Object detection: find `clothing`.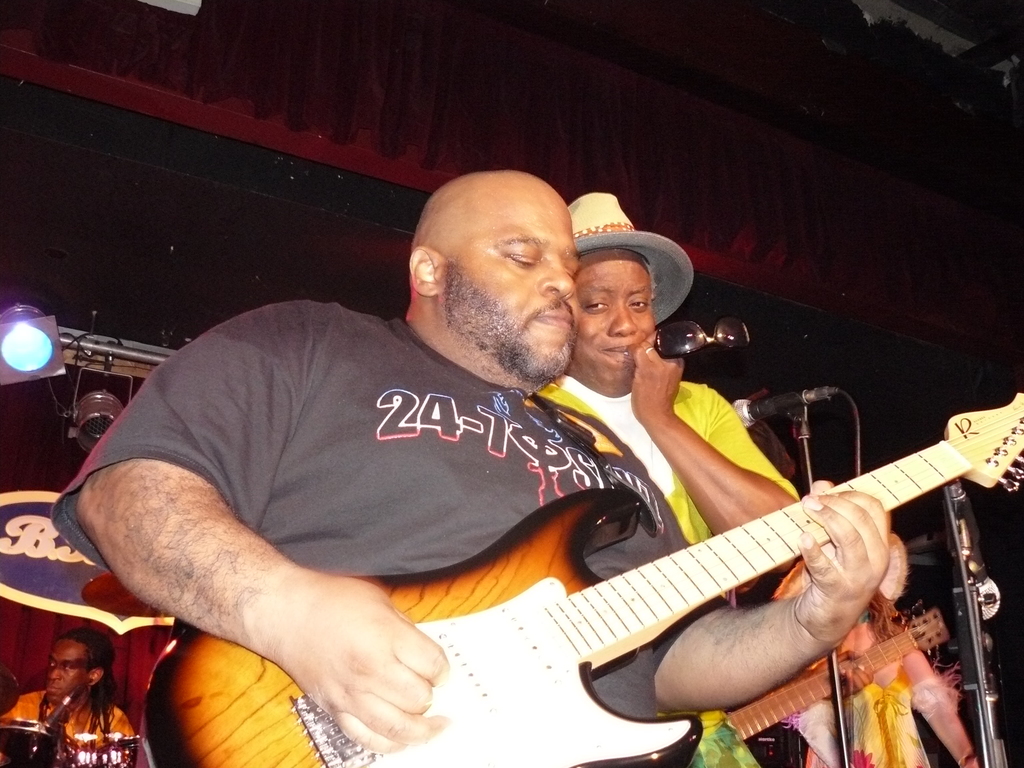
0/684/135/767.
